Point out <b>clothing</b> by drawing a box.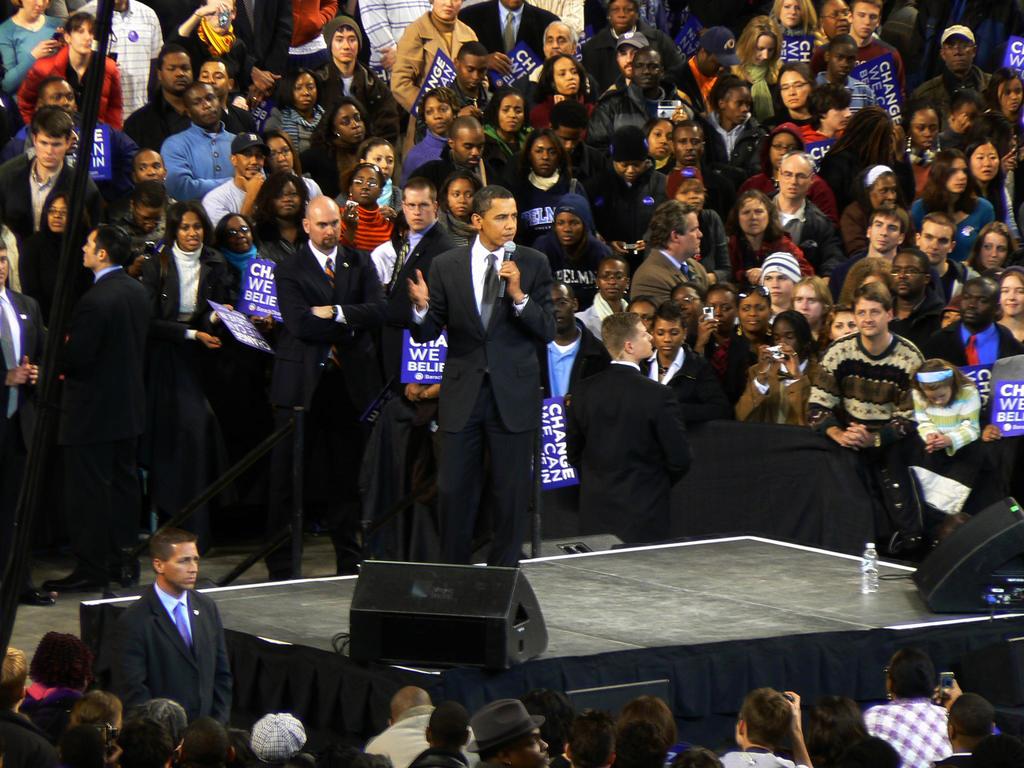
box(732, 355, 812, 430).
